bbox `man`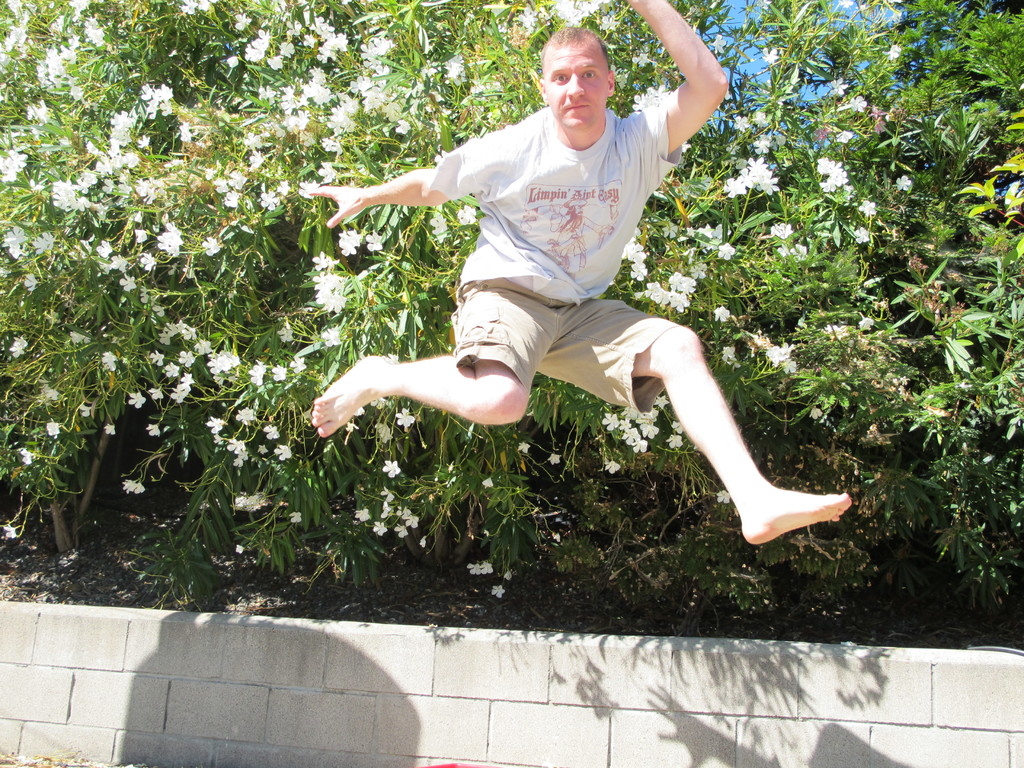
bbox(303, 0, 851, 541)
